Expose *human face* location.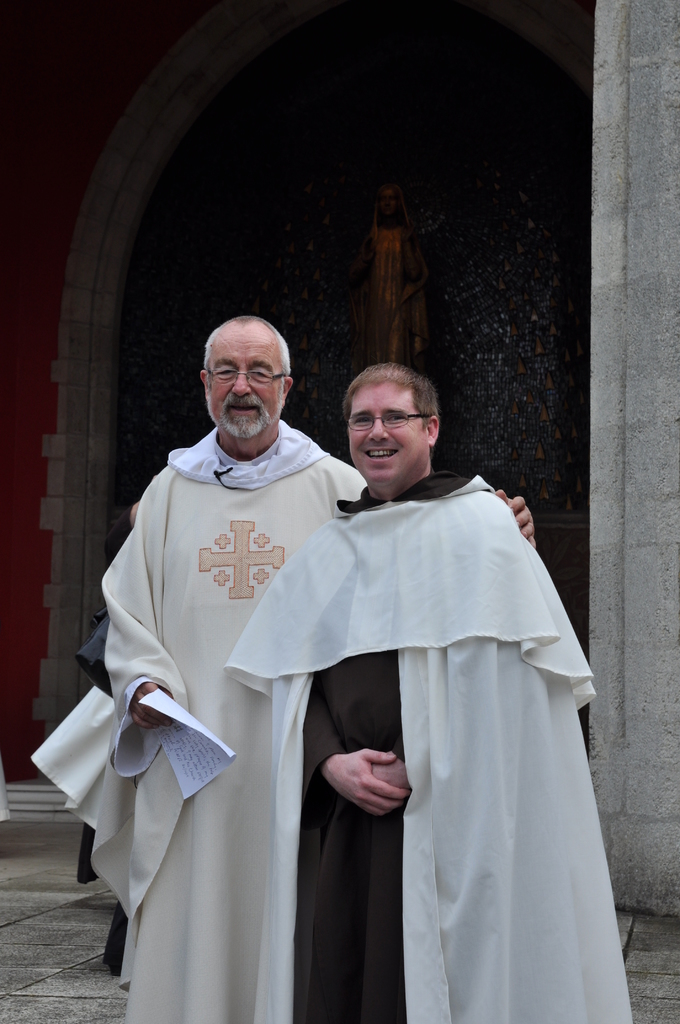
Exposed at crop(200, 335, 287, 442).
